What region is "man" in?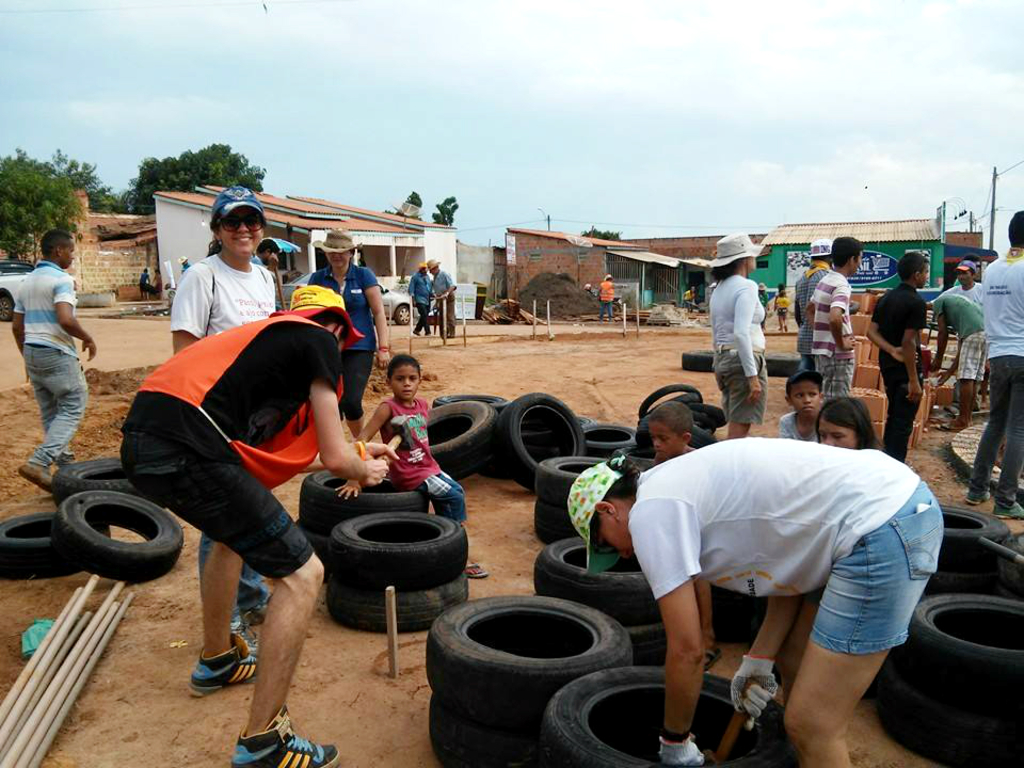
{"left": 403, "top": 261, "right": 436, "bottom": 334}.
